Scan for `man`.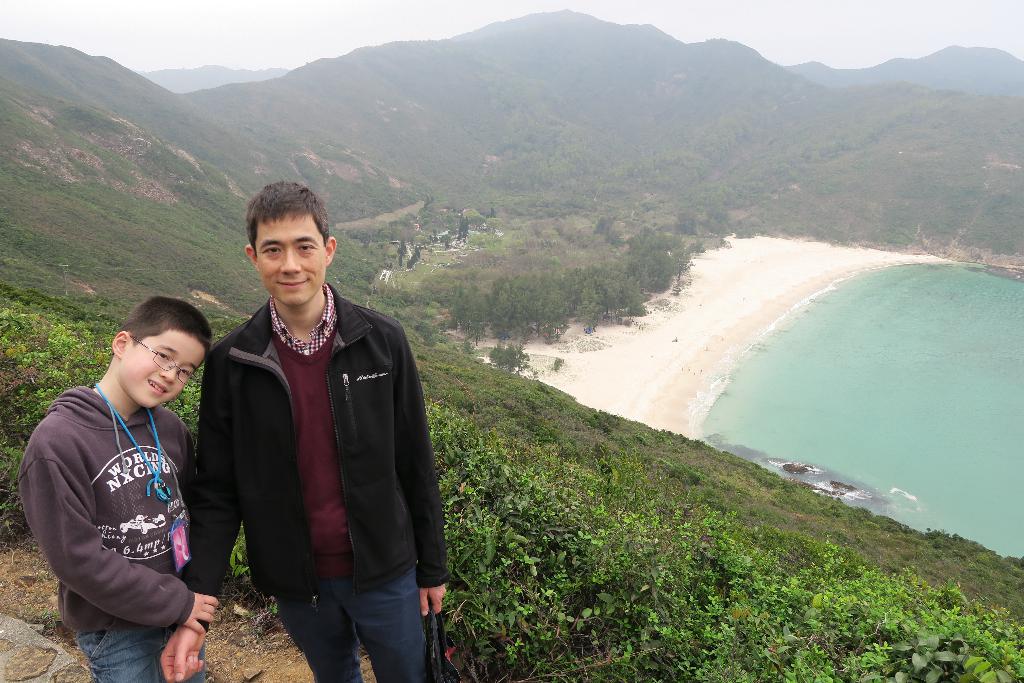
Scan result: locate(159, 176, 455, 682).
